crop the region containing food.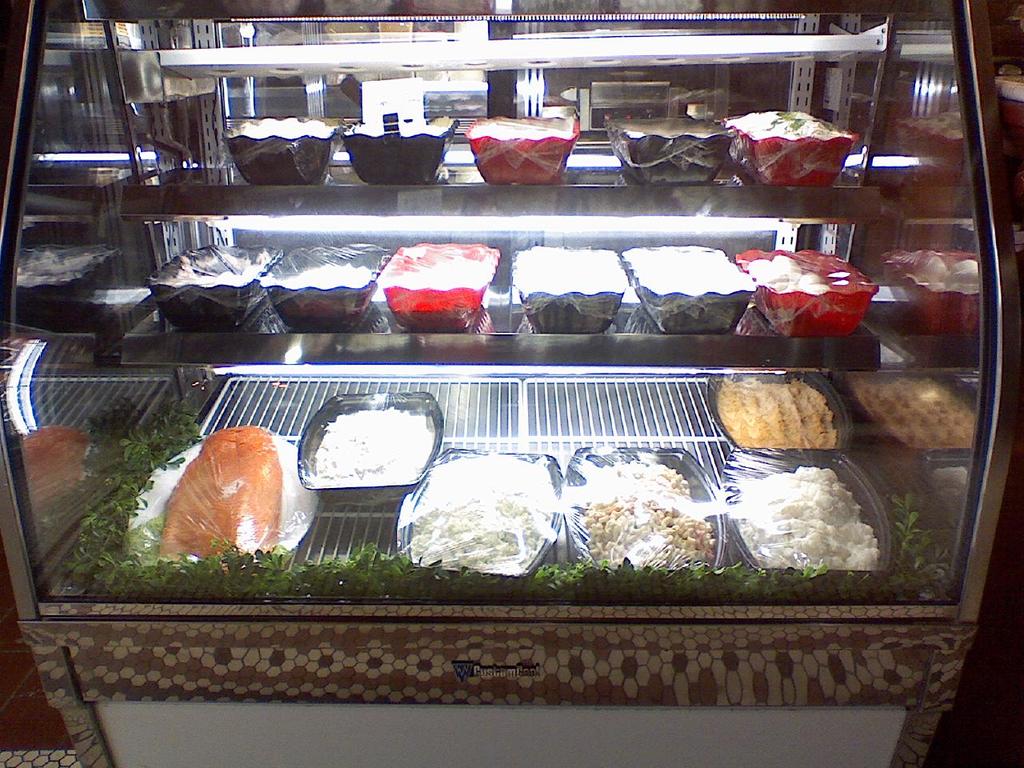
Crop region: x1=509 y1=245 x2=626 y2=295.
